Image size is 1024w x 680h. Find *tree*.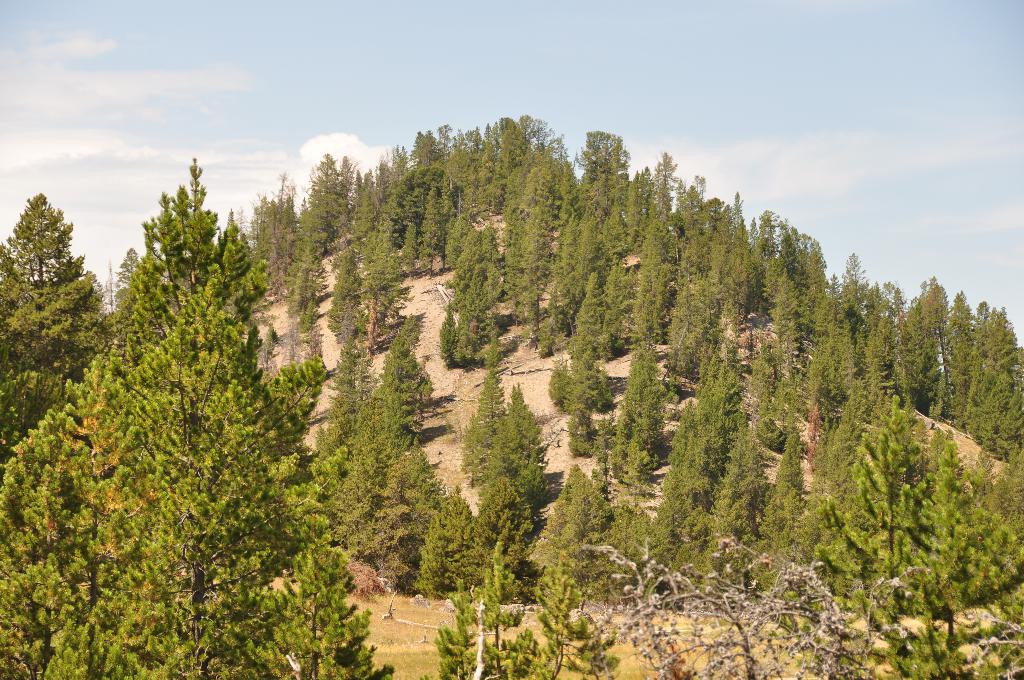
<box>383,128,449,287</box>.
